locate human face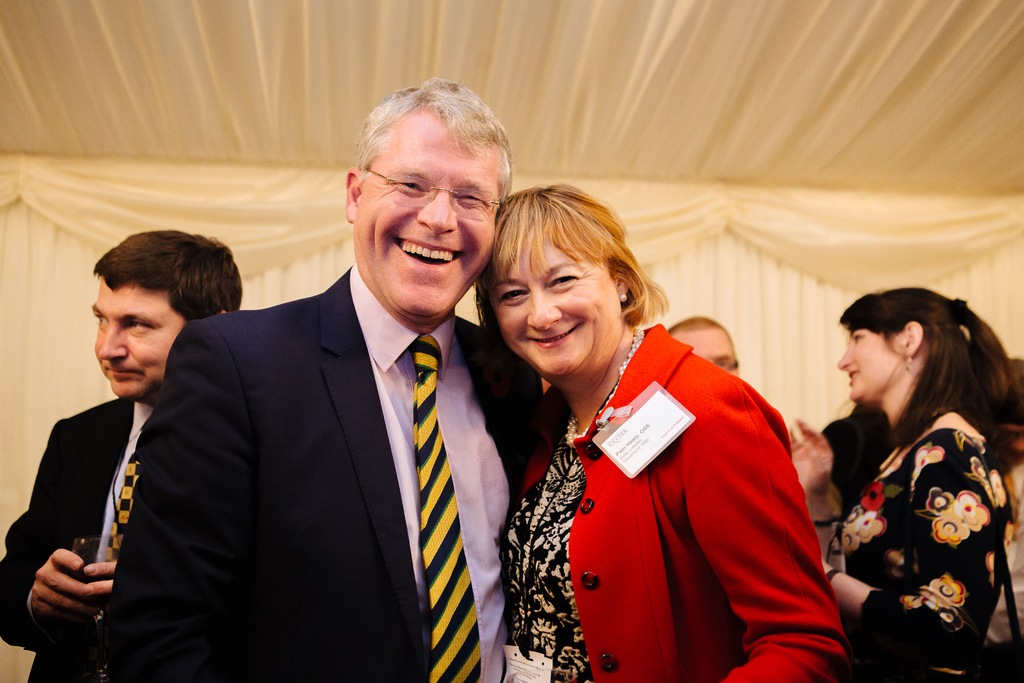
679:327:735:375
